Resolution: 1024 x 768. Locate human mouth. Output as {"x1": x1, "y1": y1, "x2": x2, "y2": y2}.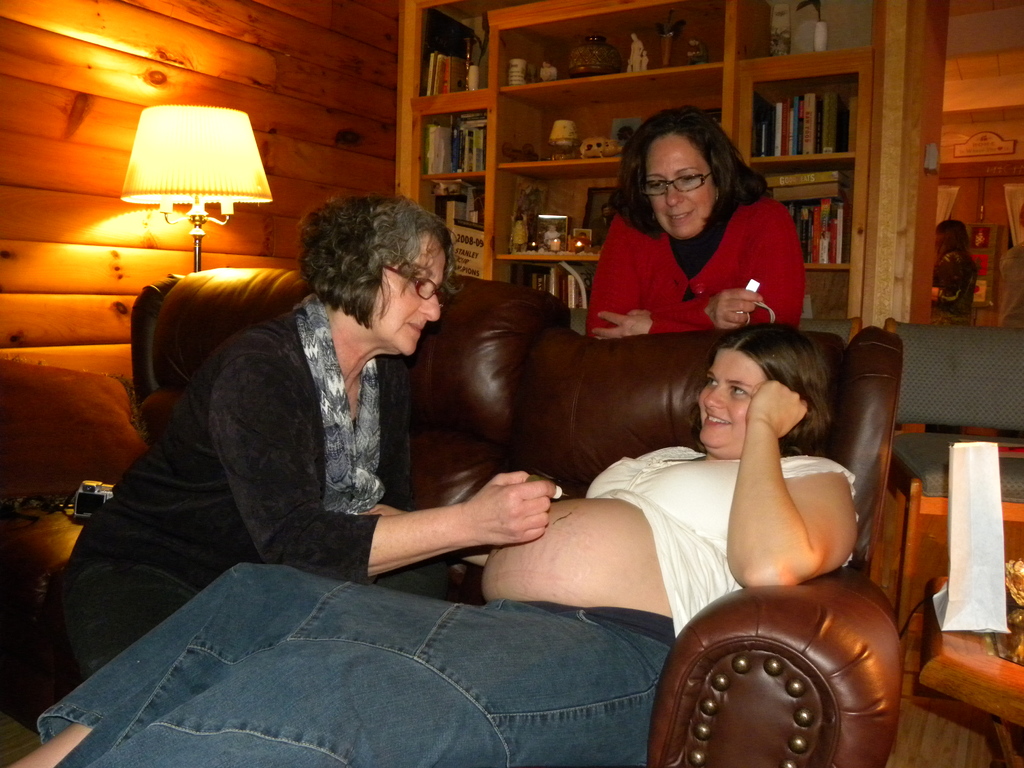
{"x1": 405, "y1": 319, "x2": 418, "y2": 332}.
